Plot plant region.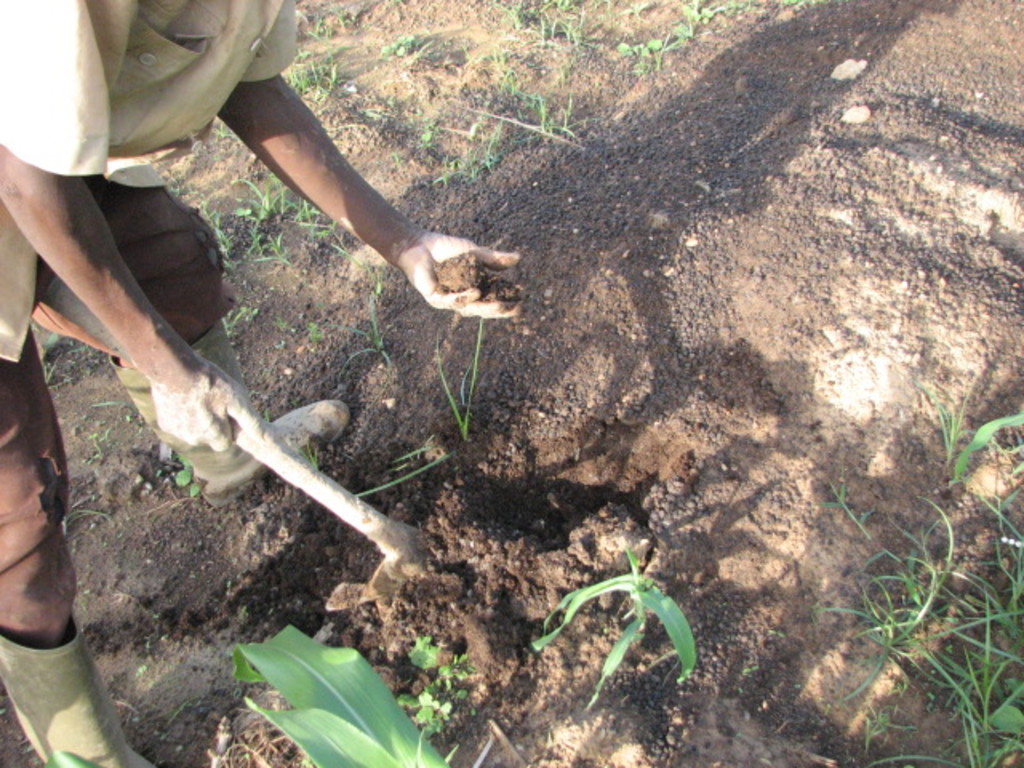
Plotted at (left=173, top=435, right=206, bottom=512).
